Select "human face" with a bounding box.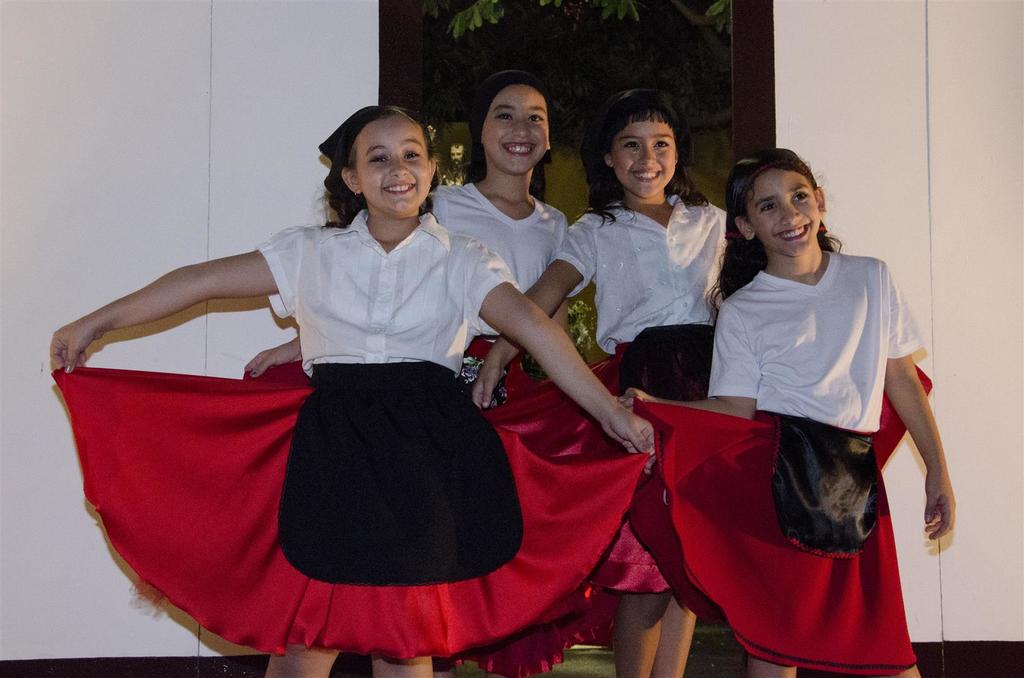
x1=751 y1=168 x2=824 y2=254.
